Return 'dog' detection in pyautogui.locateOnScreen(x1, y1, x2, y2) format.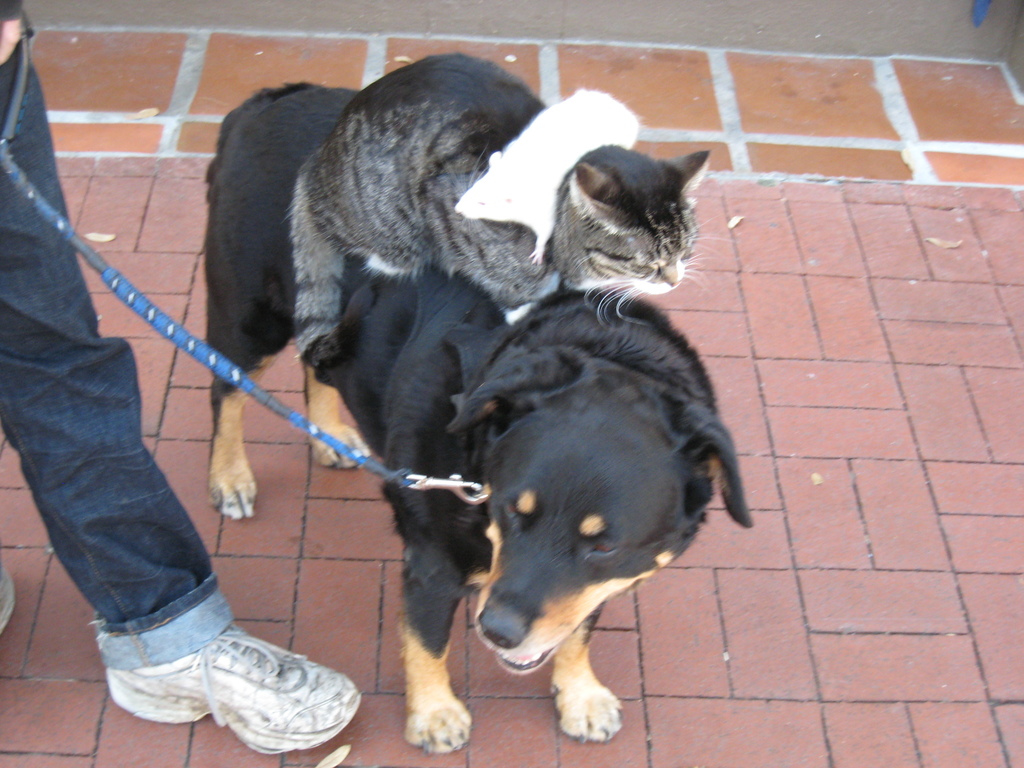
pyautogui.locateOnScreen(209, 77, 756, 750).
